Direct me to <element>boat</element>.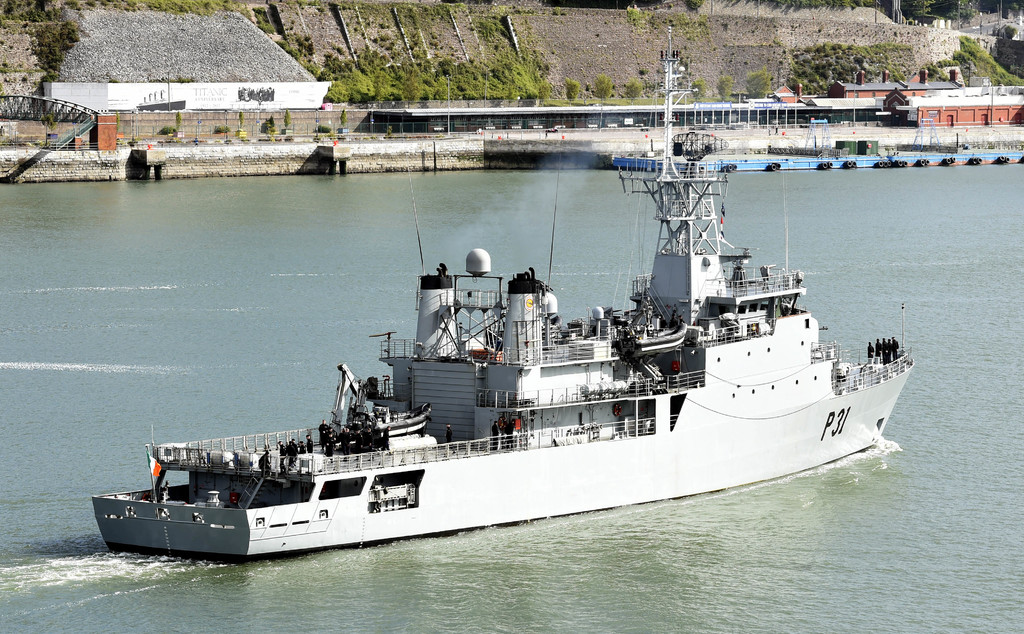
Direction: (left=77, top=108, right=895, bottom=546).
